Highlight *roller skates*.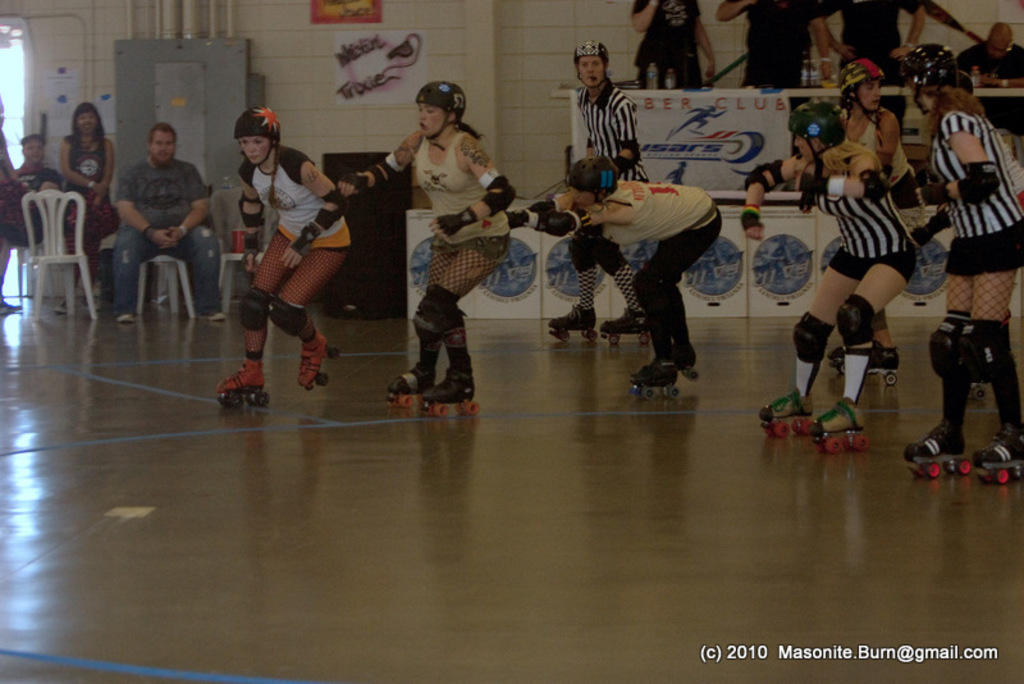
Highlighted region: locate(645, 354, 703, 383).
